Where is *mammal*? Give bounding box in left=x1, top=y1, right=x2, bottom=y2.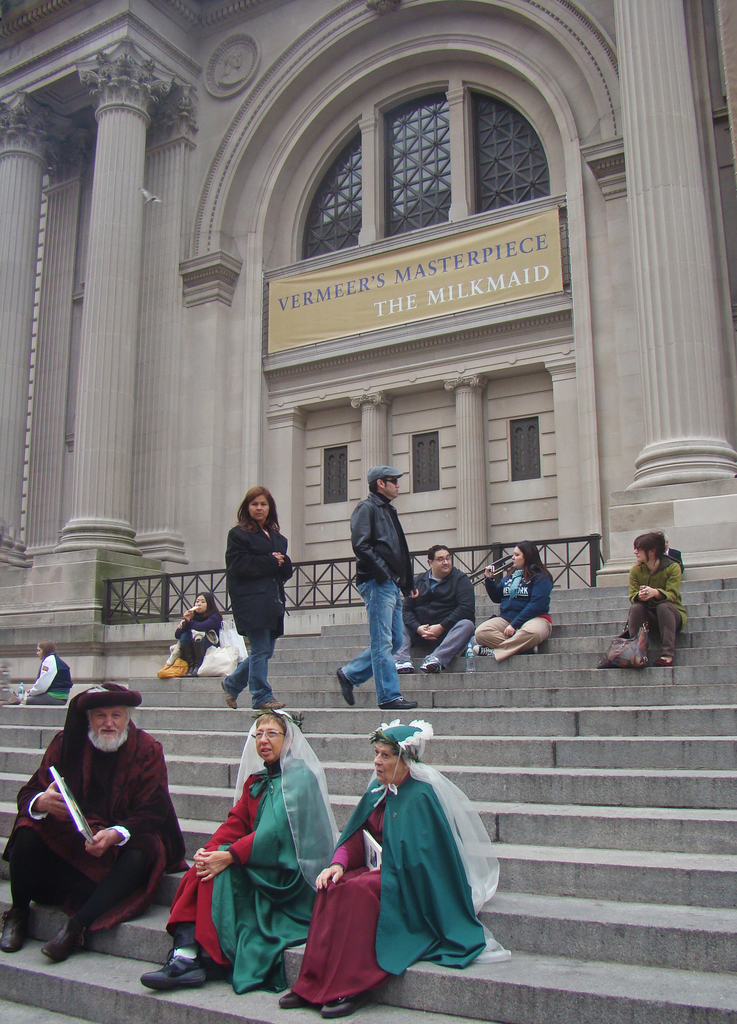
left=393, top=545, right=475, bottom=673.
